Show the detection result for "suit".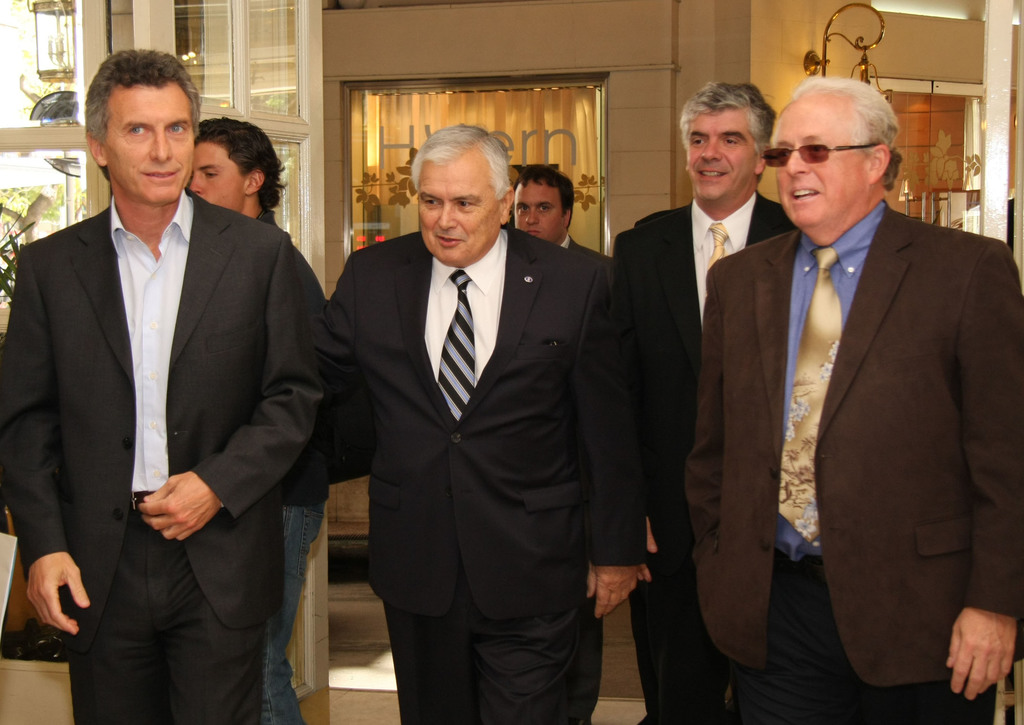
x1=0 y1=186 x2=323 y2=724.
